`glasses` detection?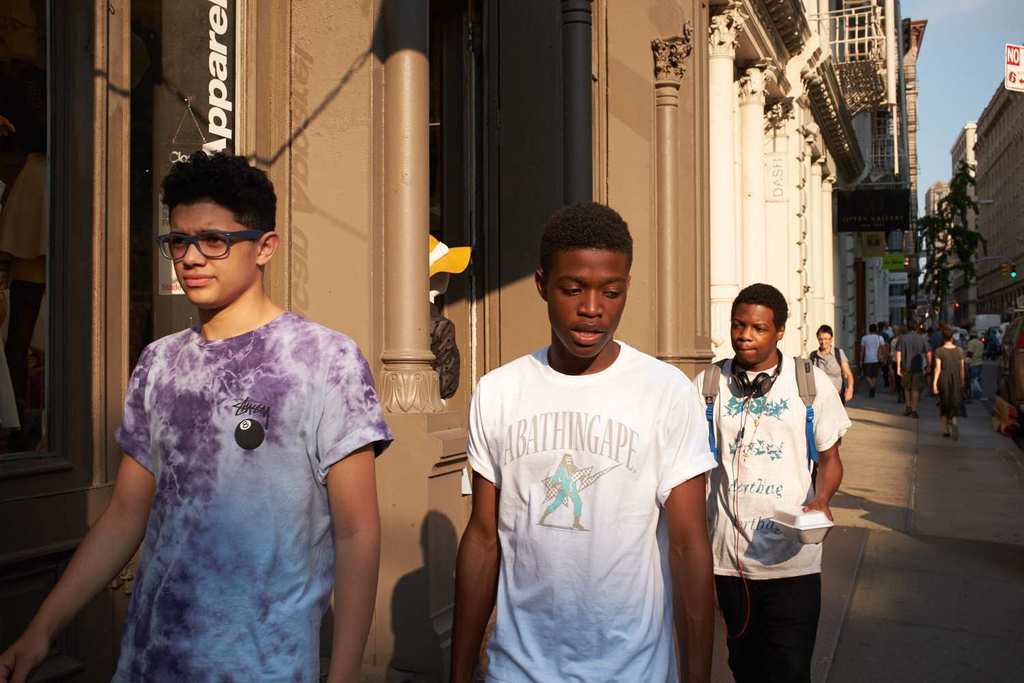
select_region(151, 217, 266, 262)
